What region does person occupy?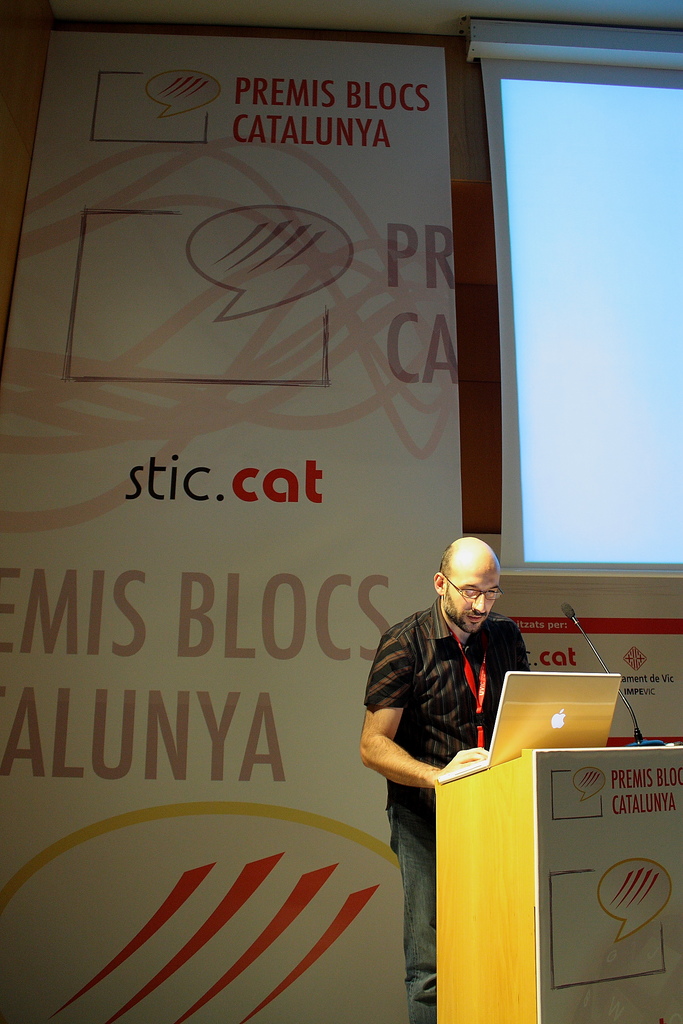
[380, 530, 548, 1003].
